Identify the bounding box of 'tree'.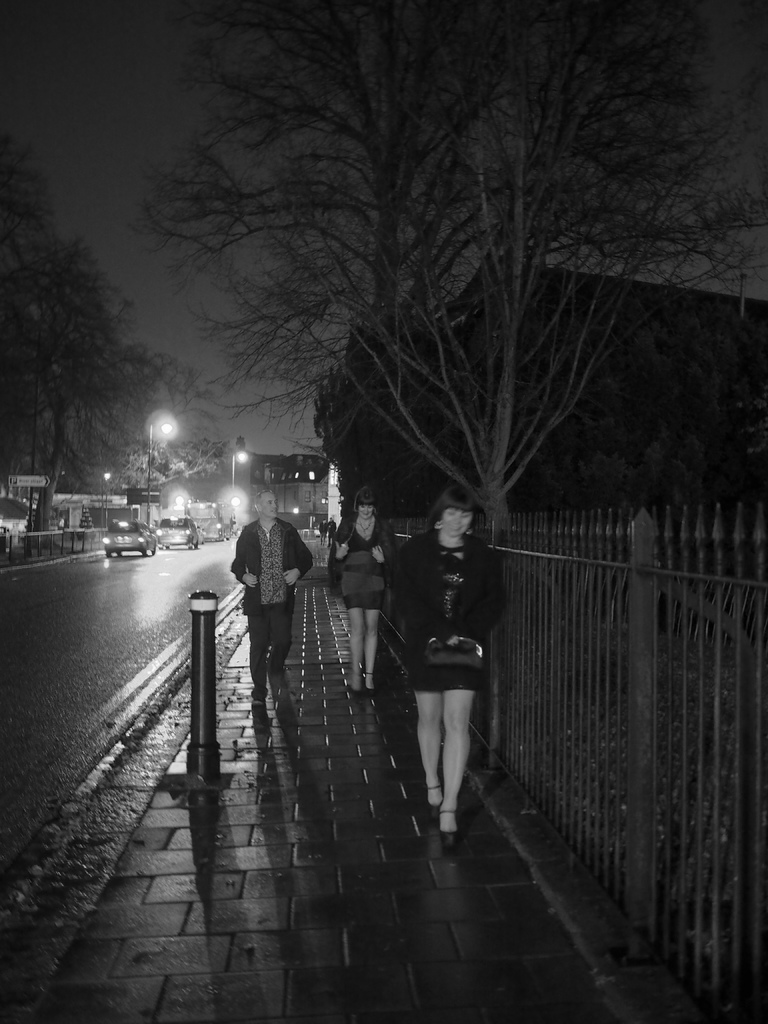
BBox(128, 4, 719, 631).
